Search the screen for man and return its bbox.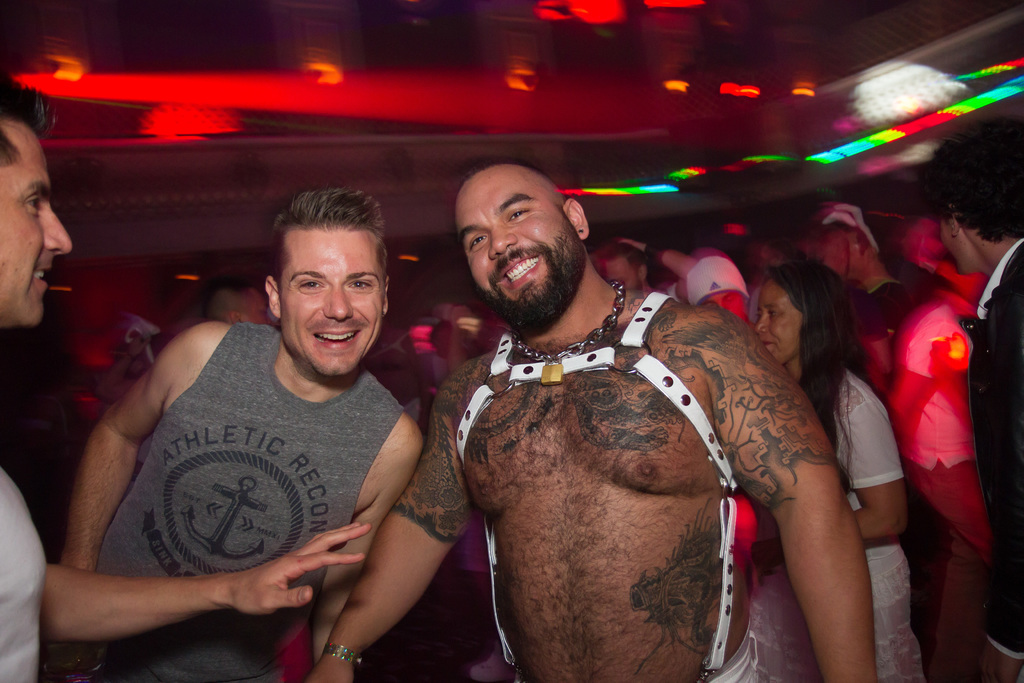
Found: 0,70,369,682.
